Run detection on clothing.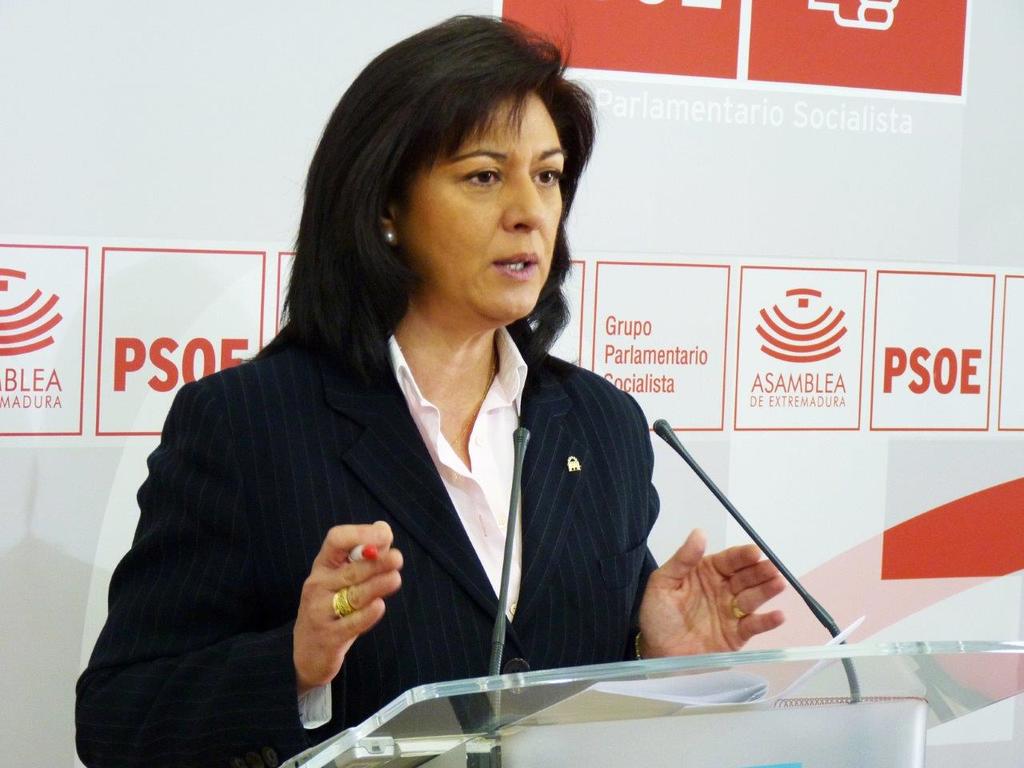
Result: Rect(179, 248, 682, 758).
